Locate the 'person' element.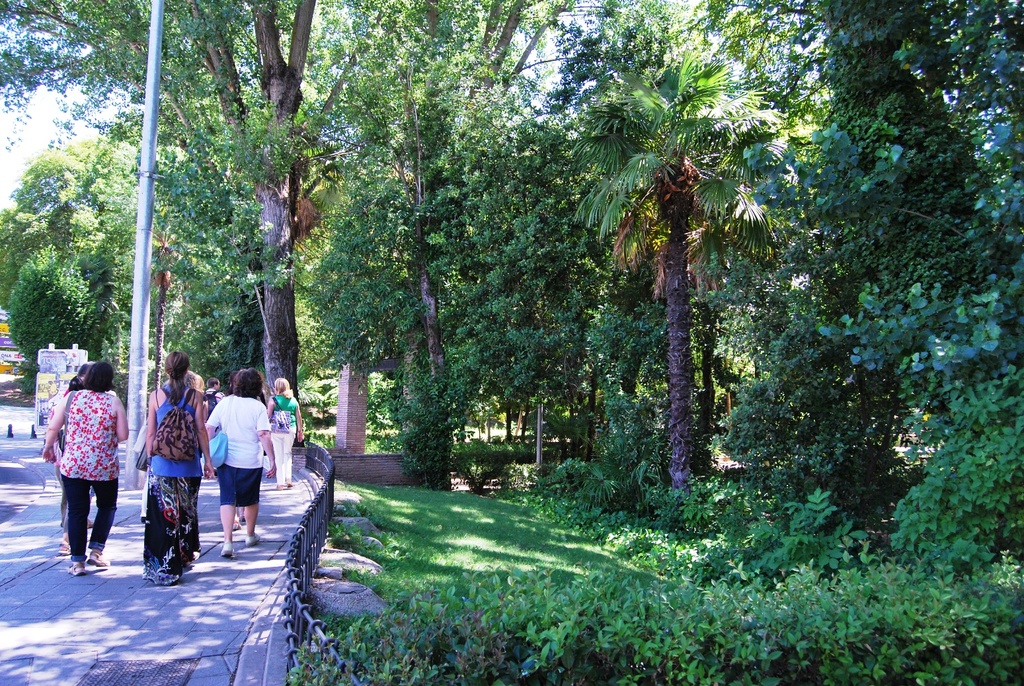
Element bbox: x1=264, y1=374, x2=304, y2=486.
